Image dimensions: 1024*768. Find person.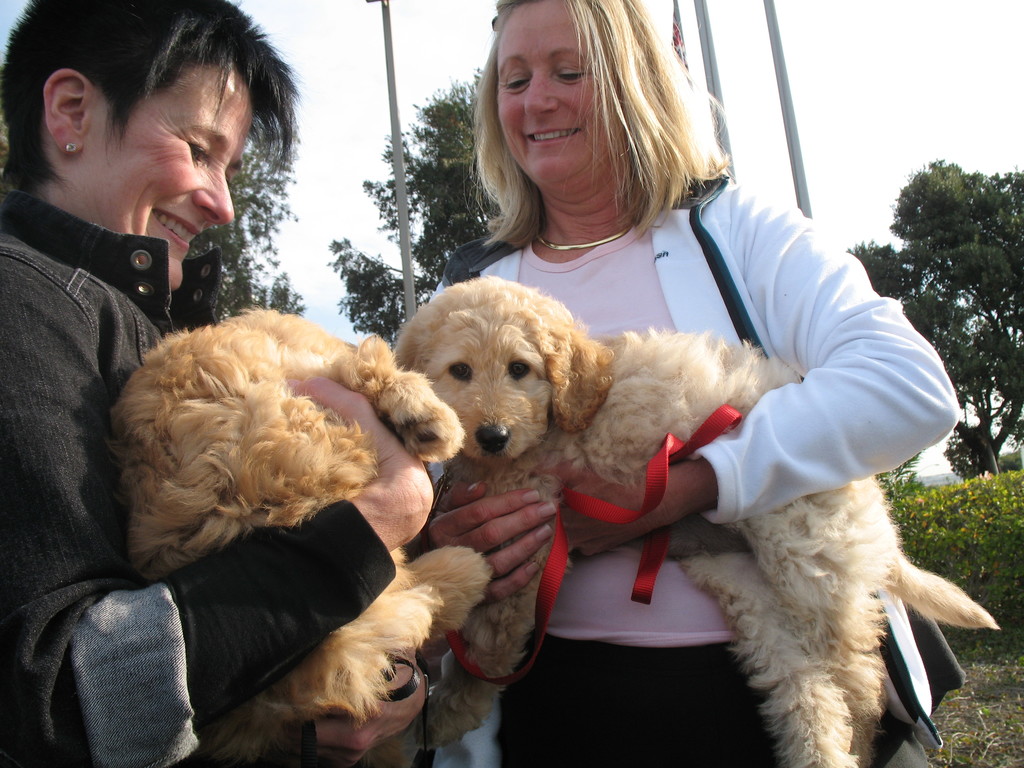
select_region(416, 0, 961, 767).
